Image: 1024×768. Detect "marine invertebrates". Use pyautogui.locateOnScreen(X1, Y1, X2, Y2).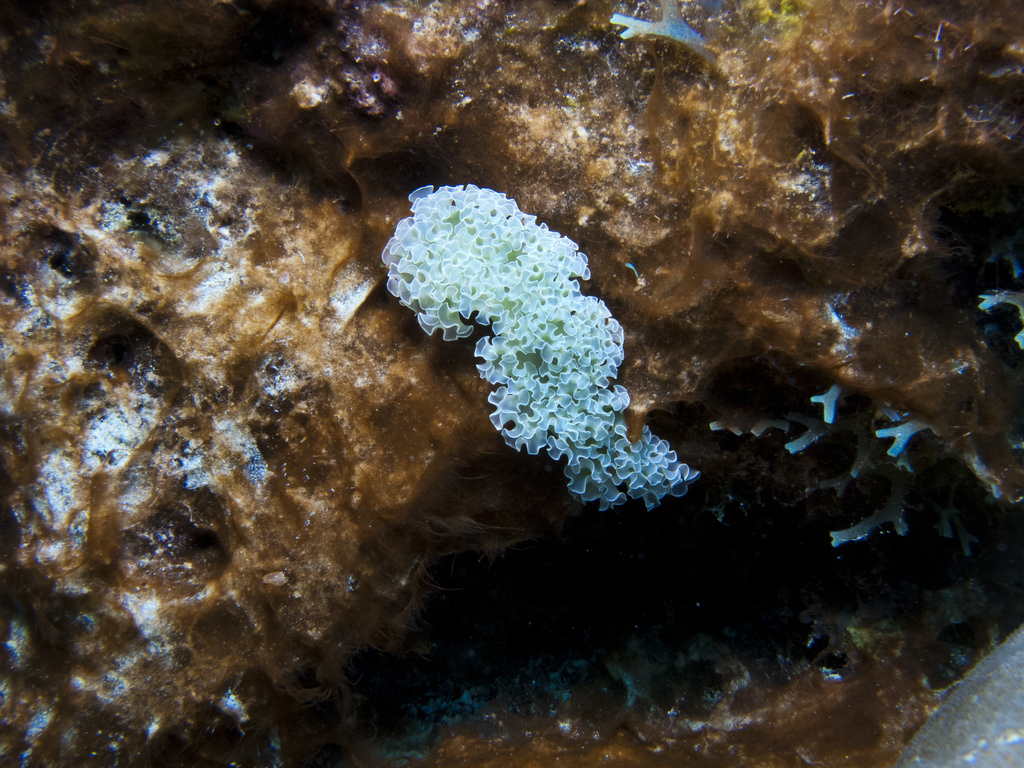
pyautogui.locateOnScreen(371, 175, 714, 589).
